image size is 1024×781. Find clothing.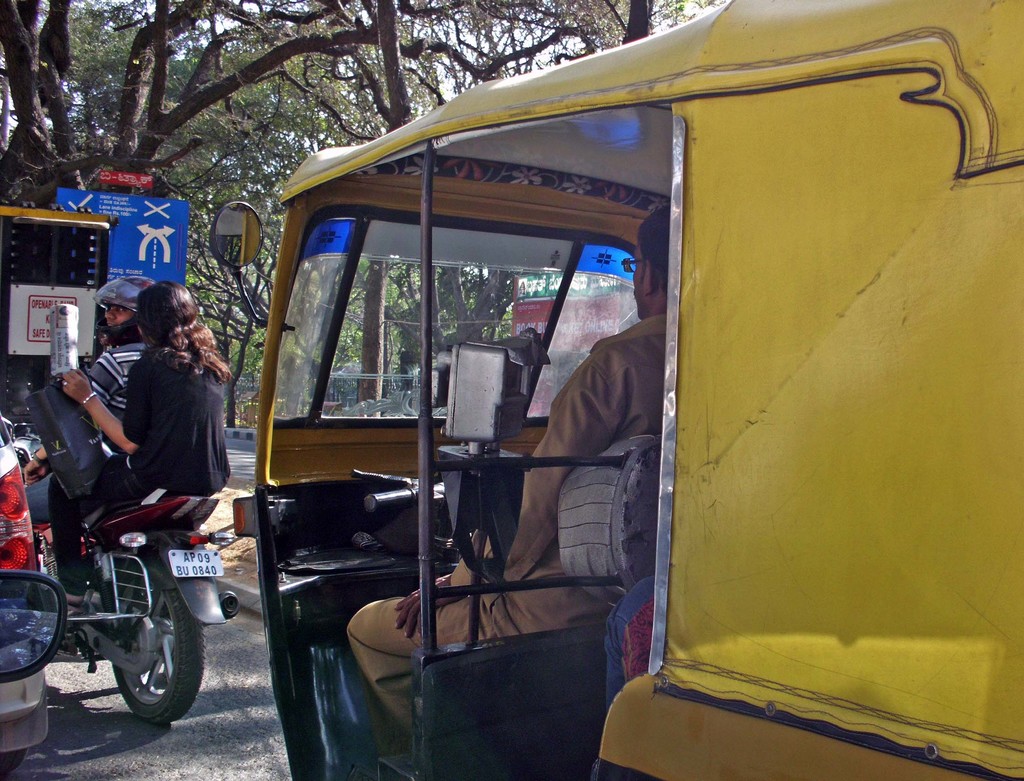
<bbox>54, 353, 235, 595</bbox>.
